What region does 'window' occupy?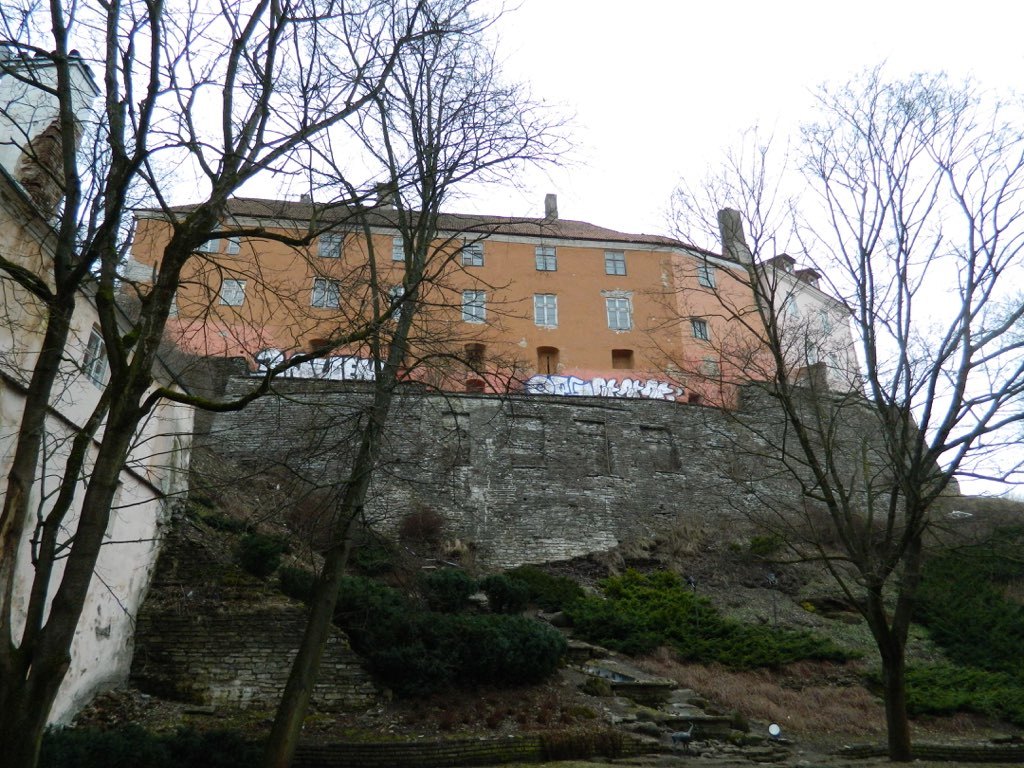
{"x1": 459, "y1": 290, "x2": 490, "y2": 326}.
